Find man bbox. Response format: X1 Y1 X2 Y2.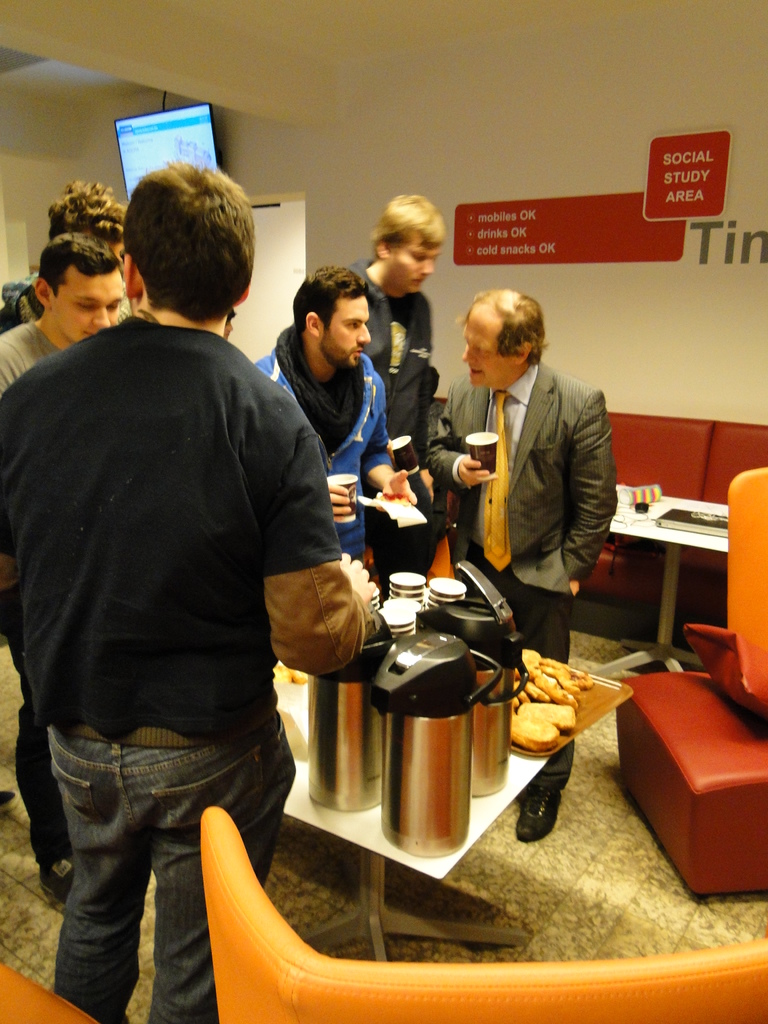
247 270 419 566.
